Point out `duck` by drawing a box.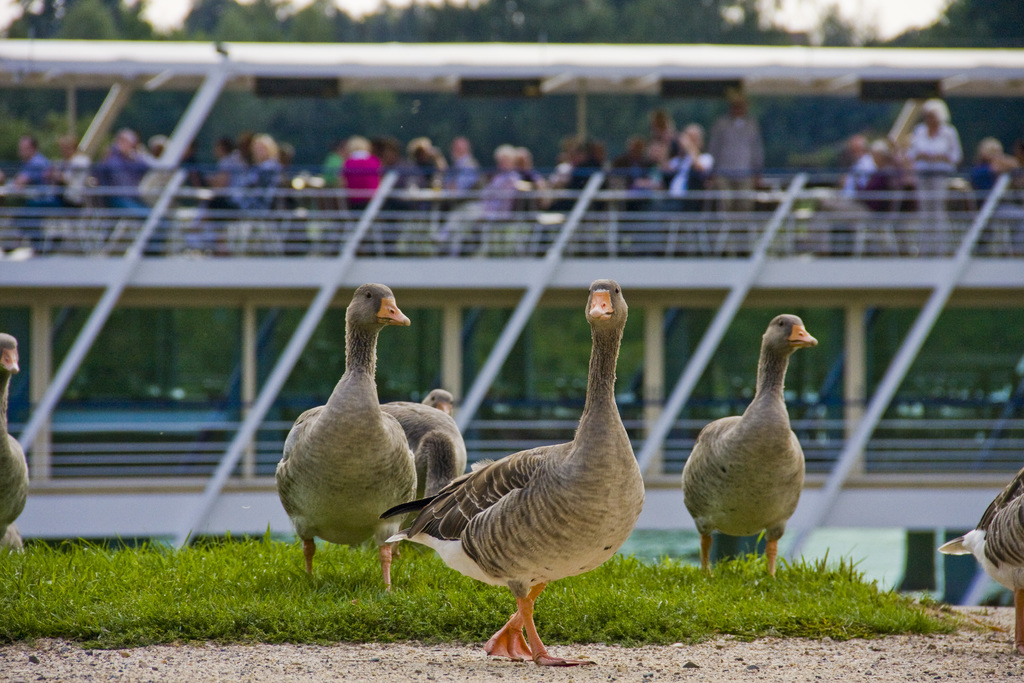
(676,308,805,593).
